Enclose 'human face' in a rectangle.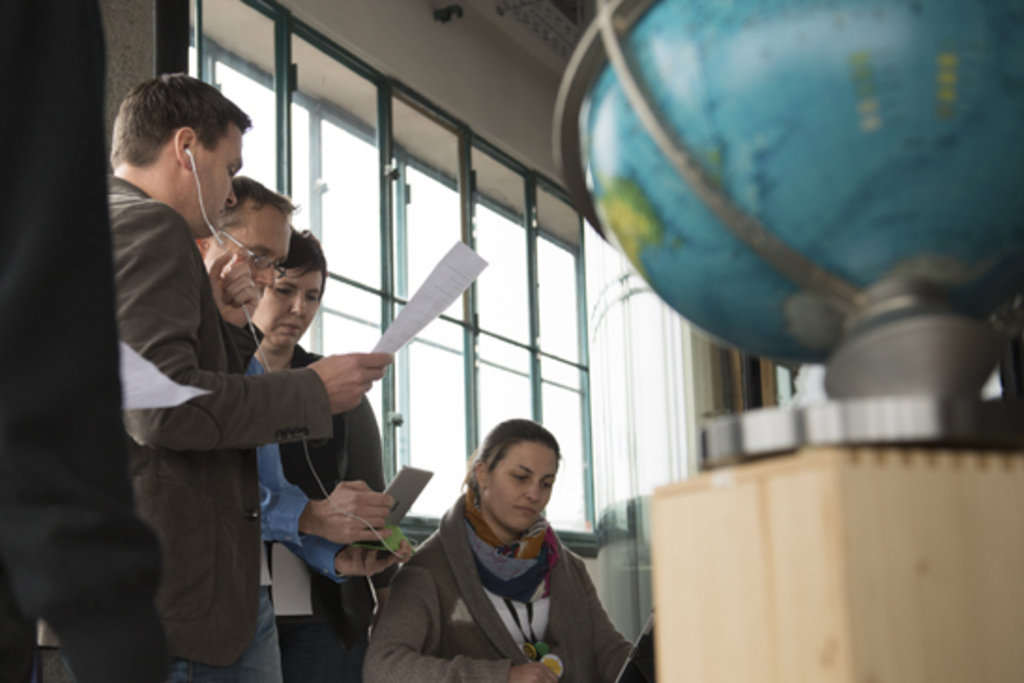
region(253, 269, 328, 341).
